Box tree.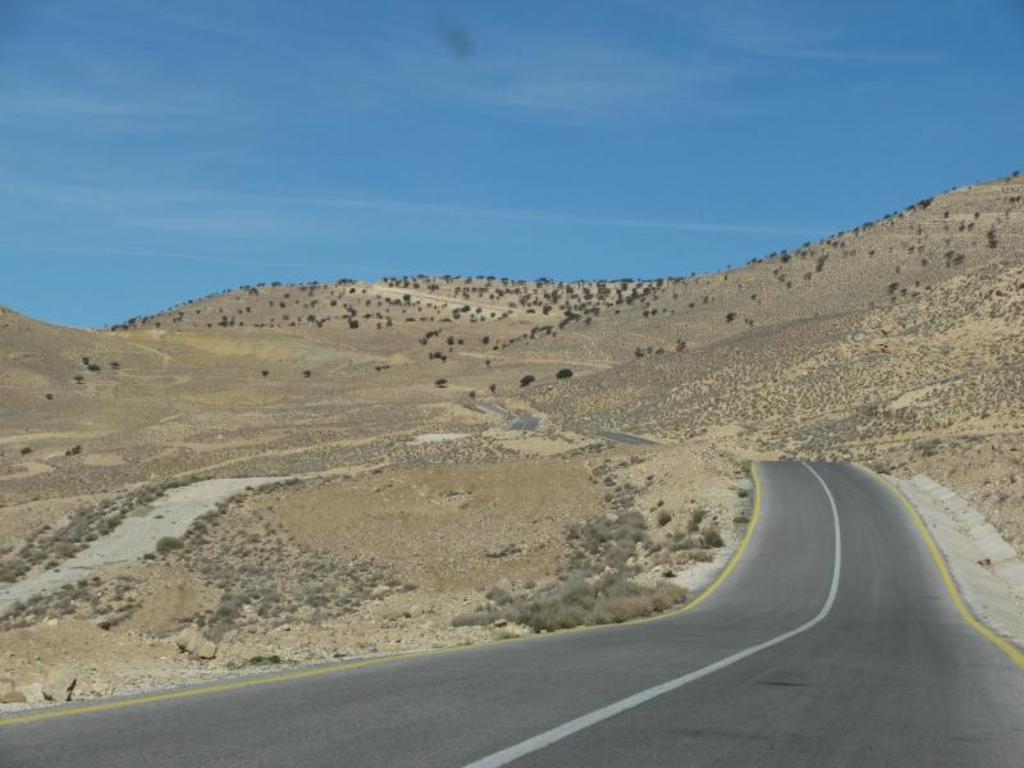
{"left": 954, "top": 253, "right": 963, "bottom": 261}.
